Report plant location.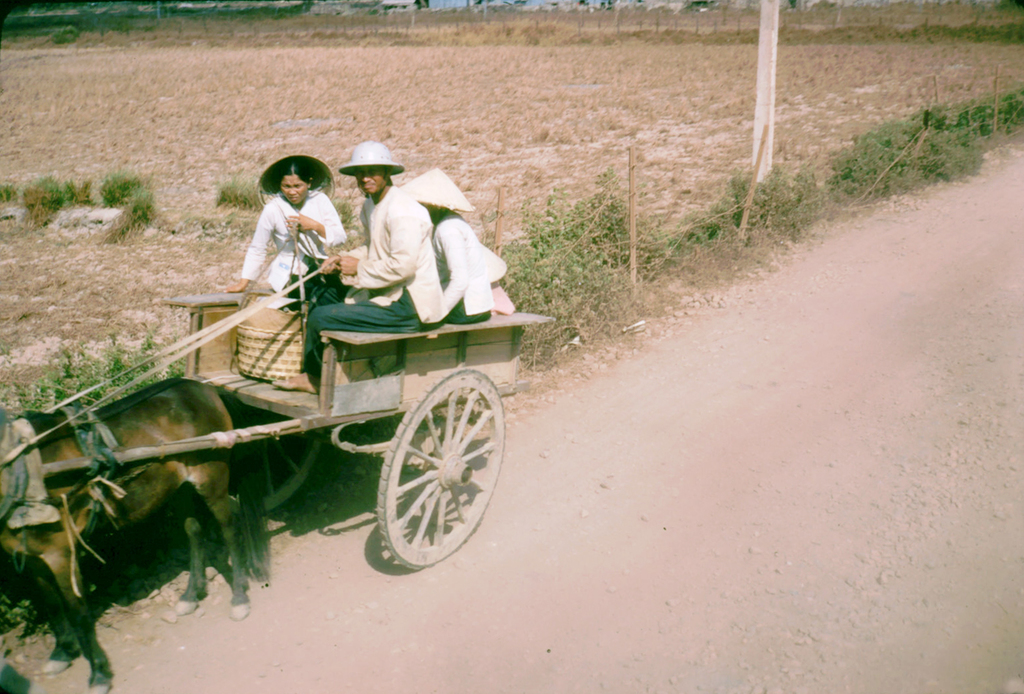
Report: {"x1": 117, "y1": 184, "x2": 156, "y2": 225}.
